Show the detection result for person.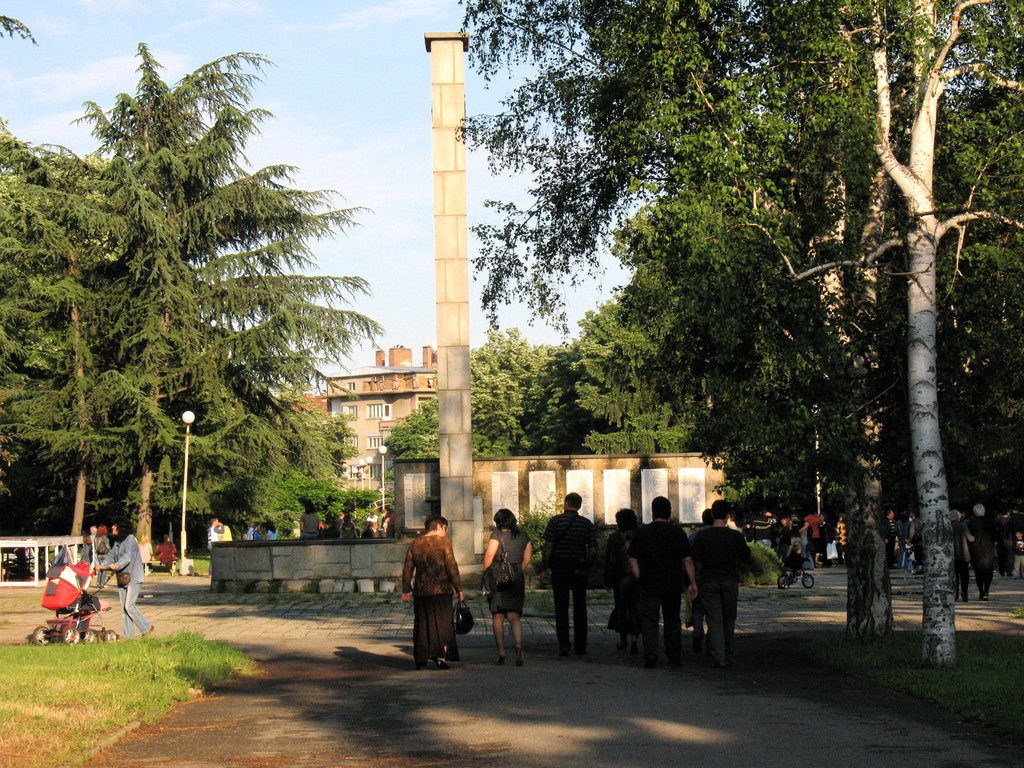
[x1=602, y1=504, x2=644, y2=659].
